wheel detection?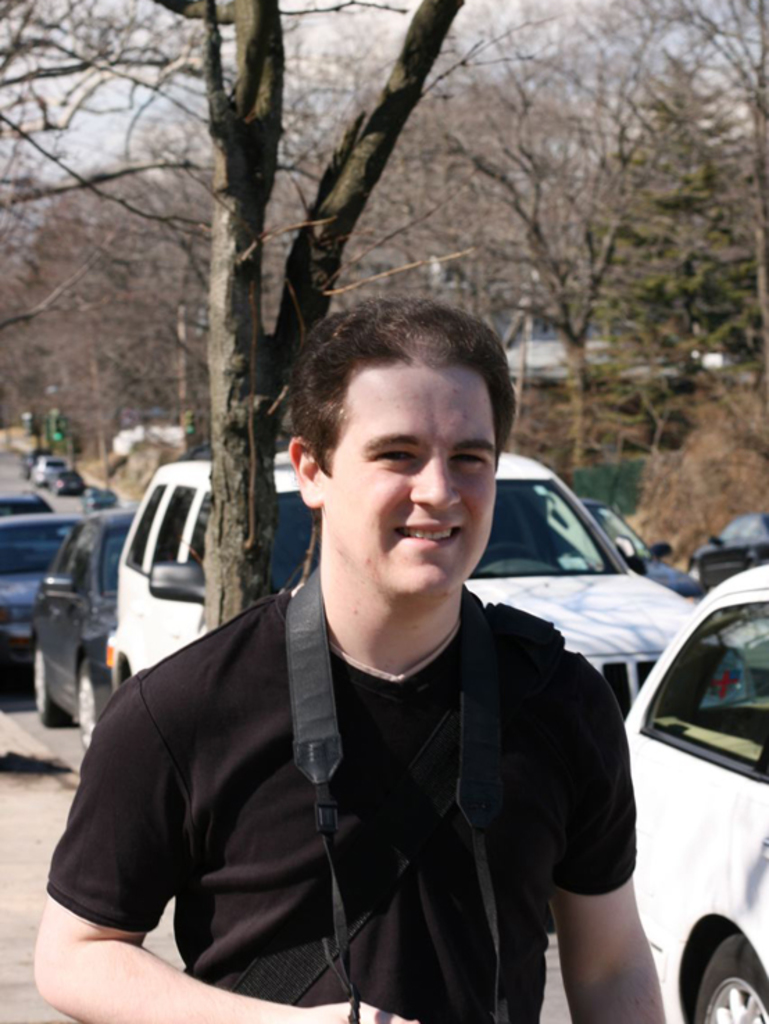
{"left": 476, "top": 540, "right": 539, "bottom": 559}
